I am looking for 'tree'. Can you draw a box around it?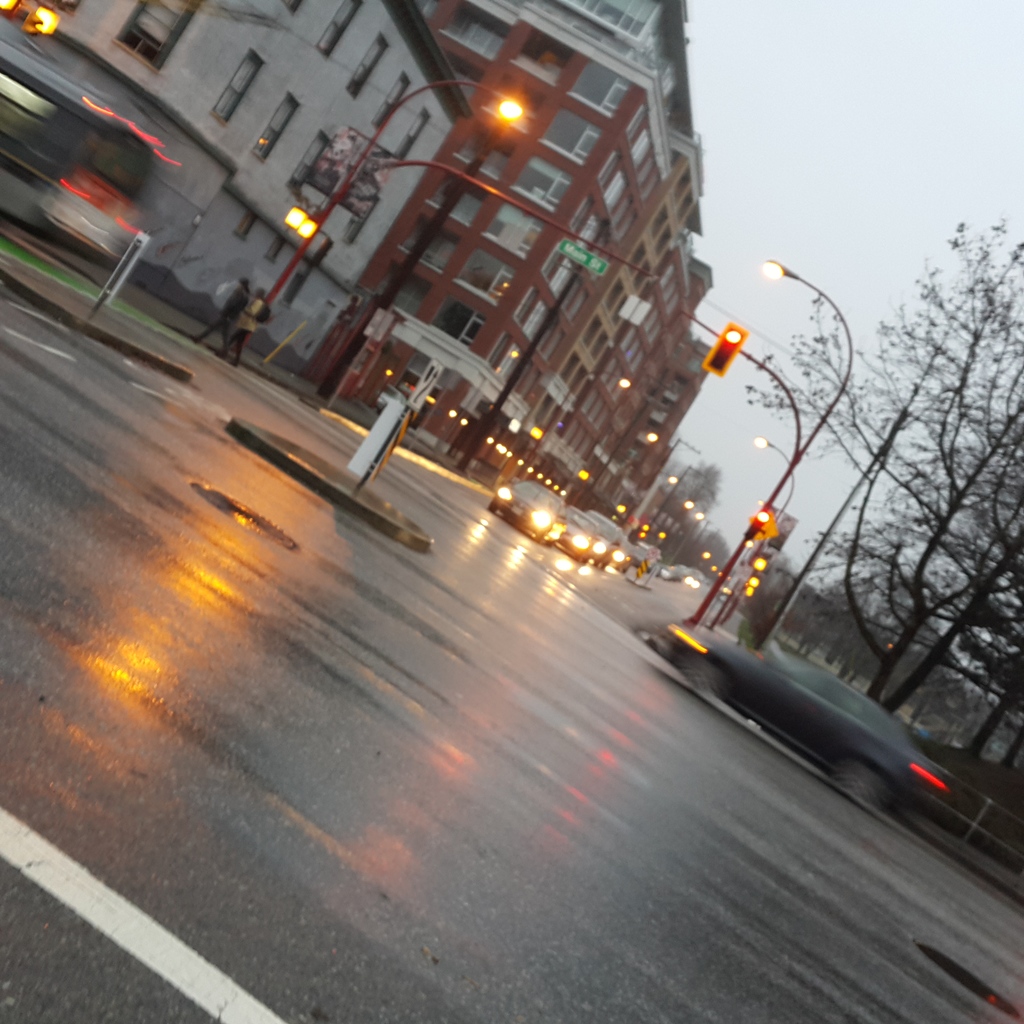
Sure, the bounding box is pyautogui.locateOnScreen(699, 460, 734, 573).
